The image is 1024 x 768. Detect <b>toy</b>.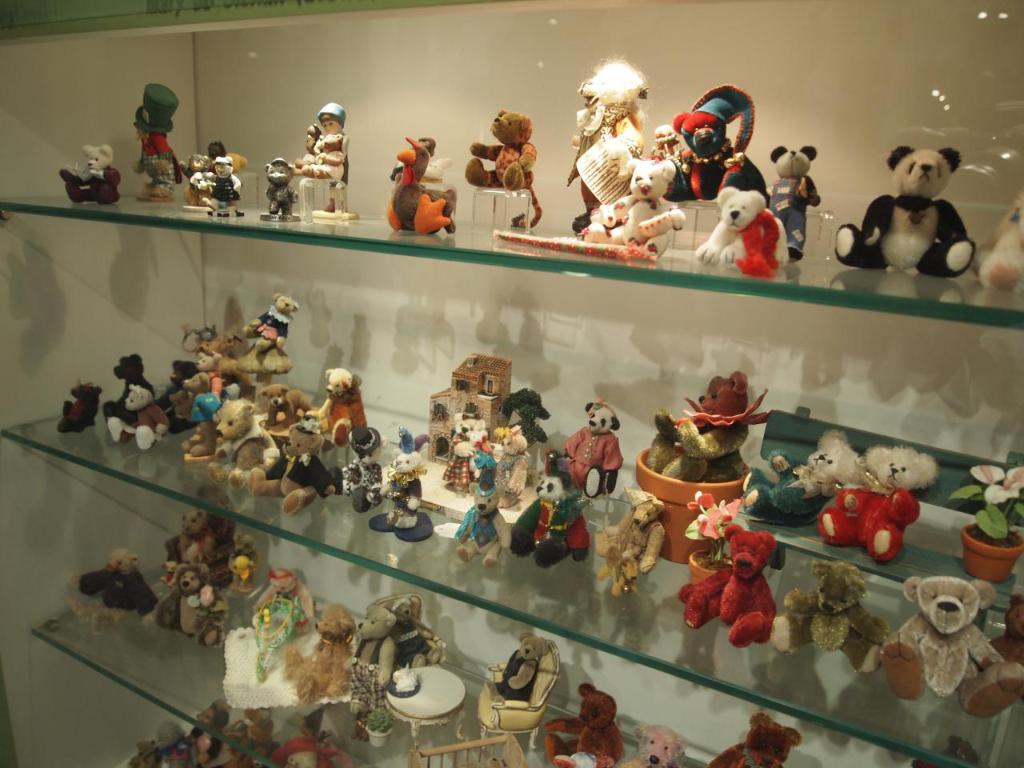
Detection: 765:142:822:265.
